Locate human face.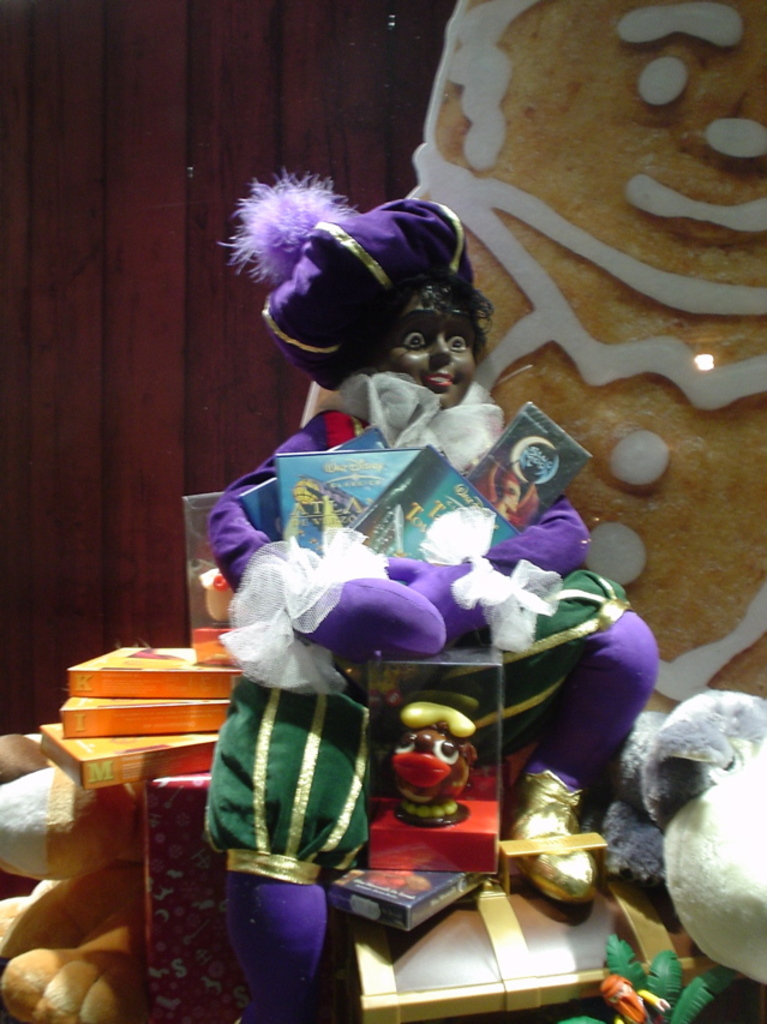
Bounding box: box=[384, 306, 474, 407].
